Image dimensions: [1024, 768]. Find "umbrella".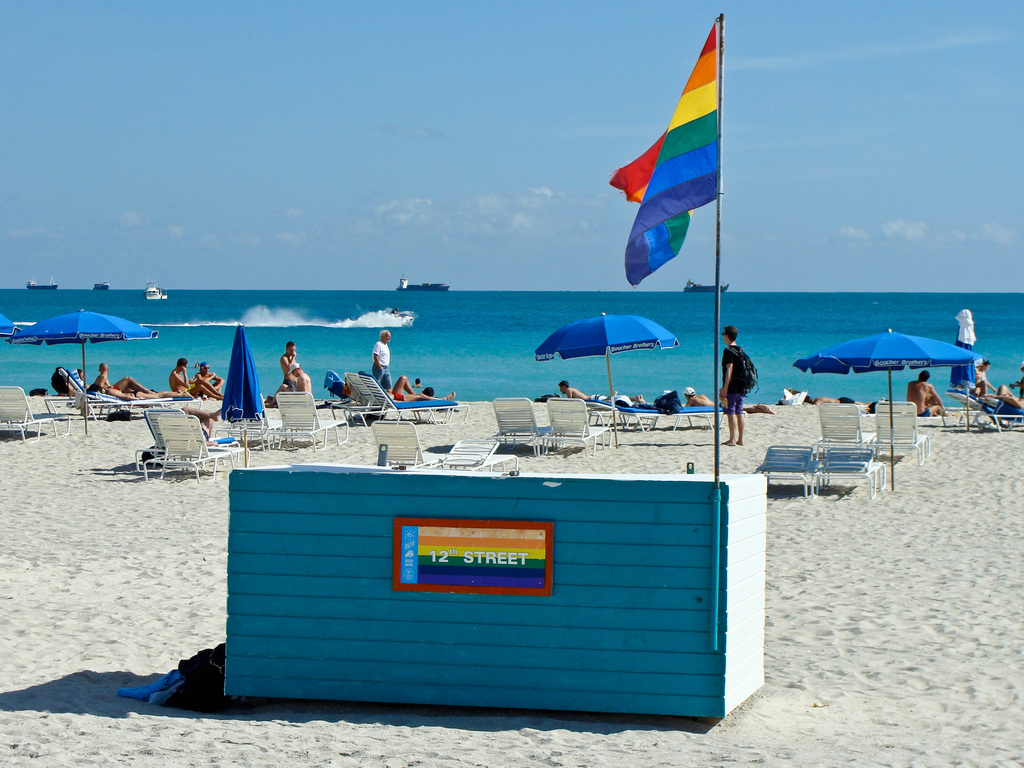
bbox=(537, 311, 678, 447).
